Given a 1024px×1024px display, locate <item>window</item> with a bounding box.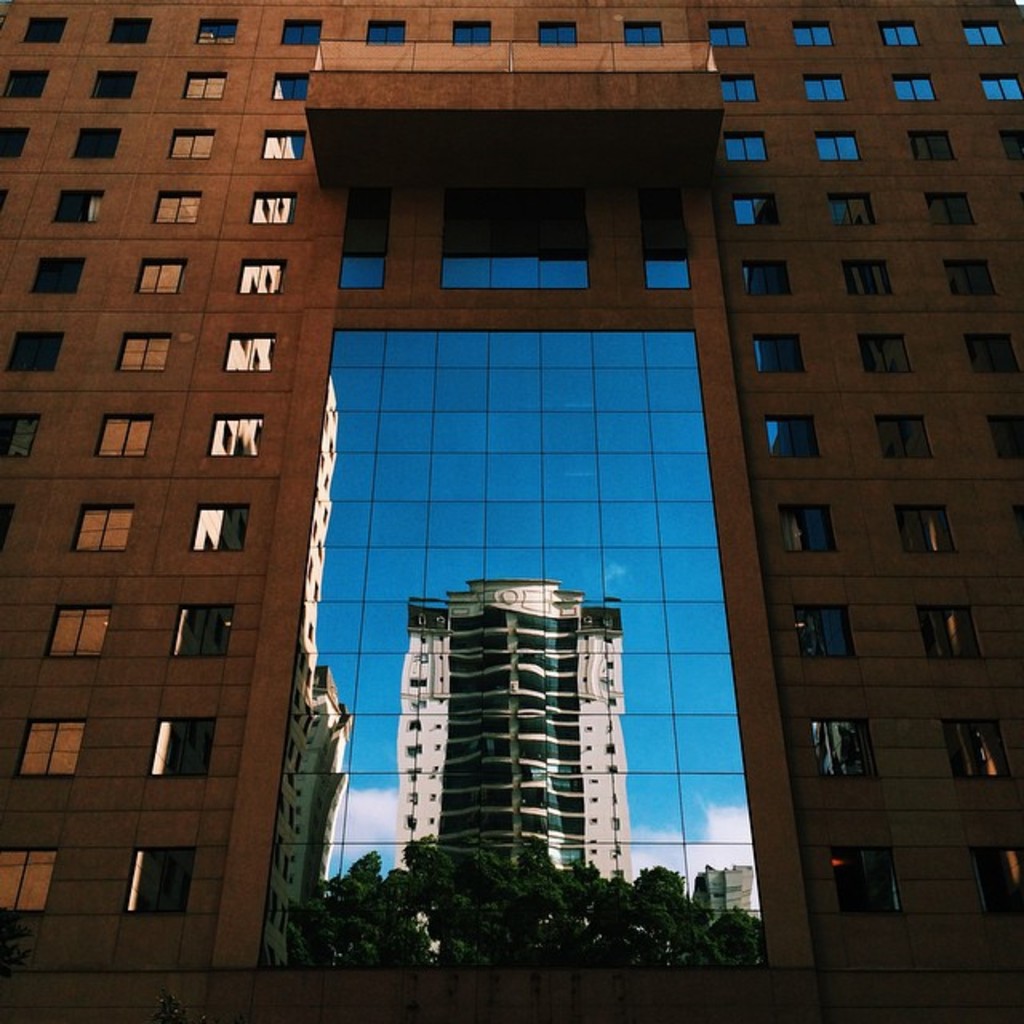
Located: x1=283 y1=77 x2=310 y2=98.
